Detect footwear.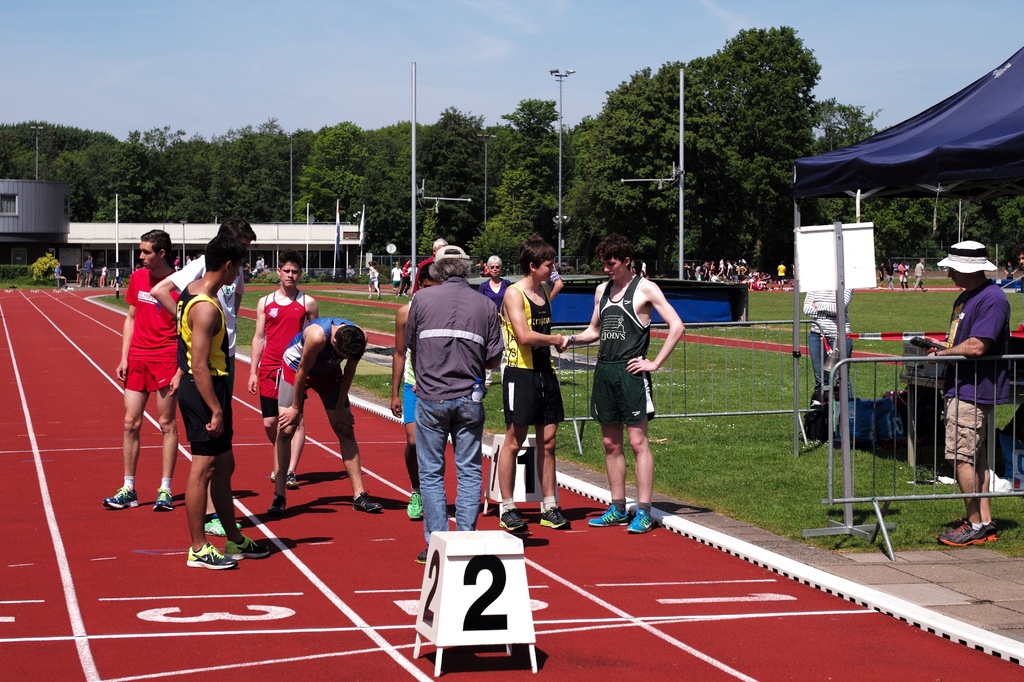
Detected at 369, 294, 371, 297.
